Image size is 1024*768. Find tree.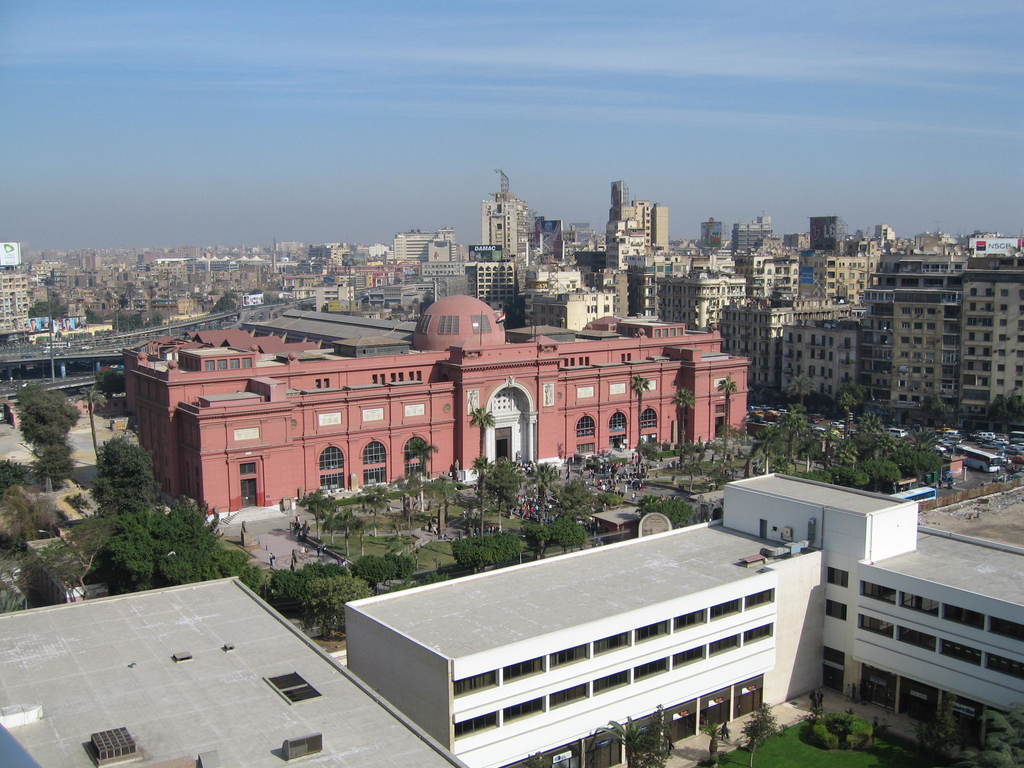
{"left": 37, "top": 428, "right": 224, "bottom": 593}.
